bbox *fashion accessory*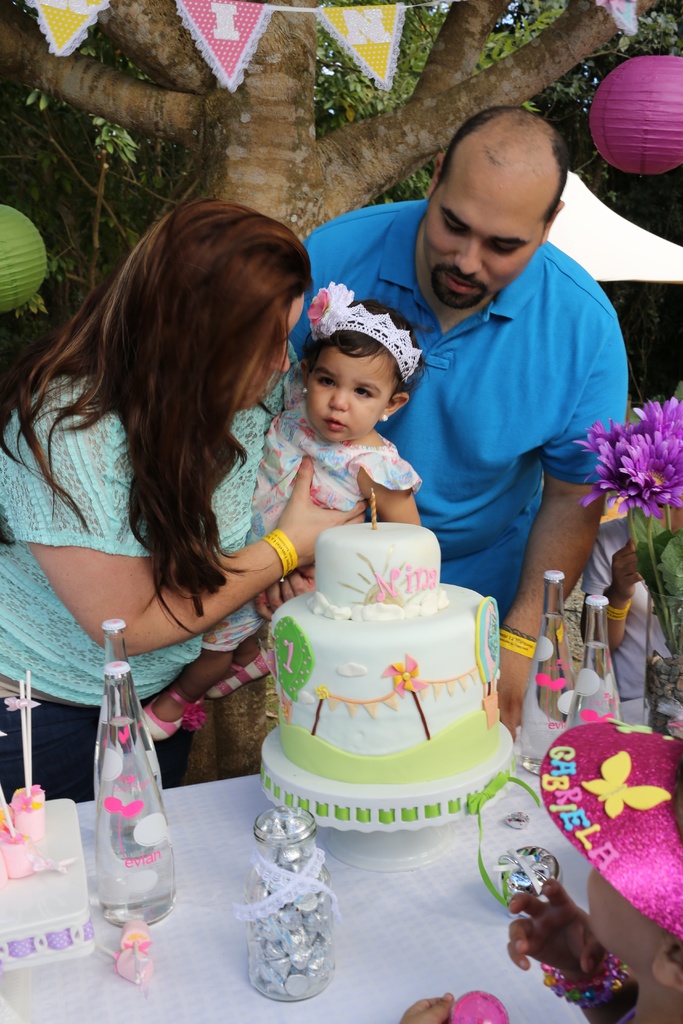
[306,278,423,385]
